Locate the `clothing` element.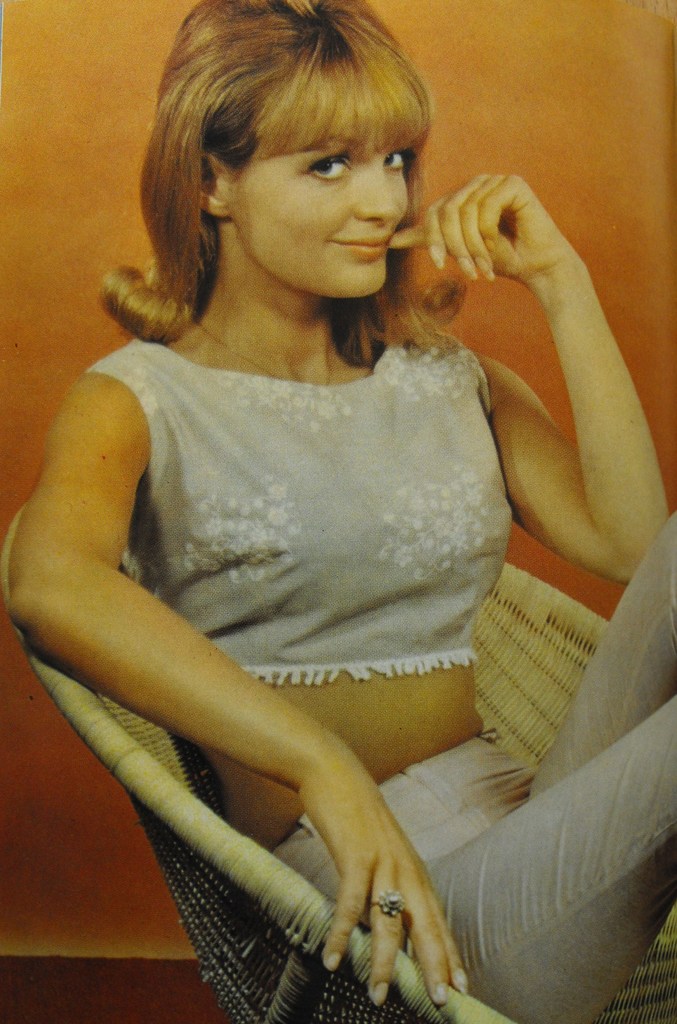
Element bbox: [88, 339, 514, 690].
